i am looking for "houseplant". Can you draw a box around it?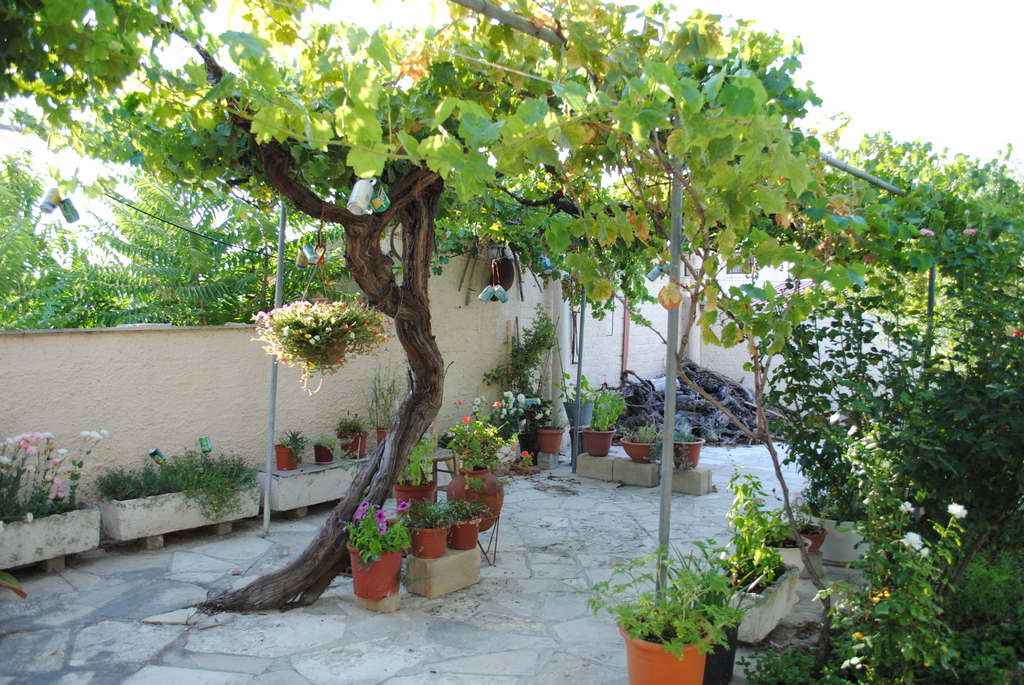
Sure, the bounding box is left=531, top=397, right=569, bottom=454.
